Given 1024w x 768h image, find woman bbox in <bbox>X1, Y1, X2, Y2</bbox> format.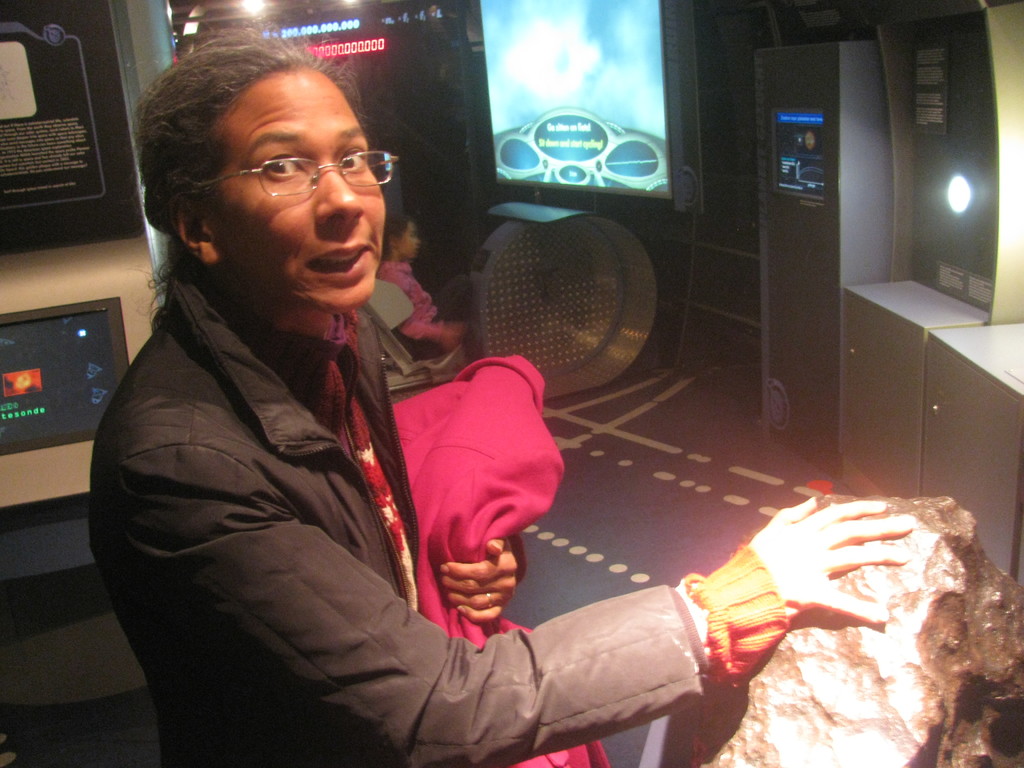
<bbox>90, 15, 913, 767</bbox>.
